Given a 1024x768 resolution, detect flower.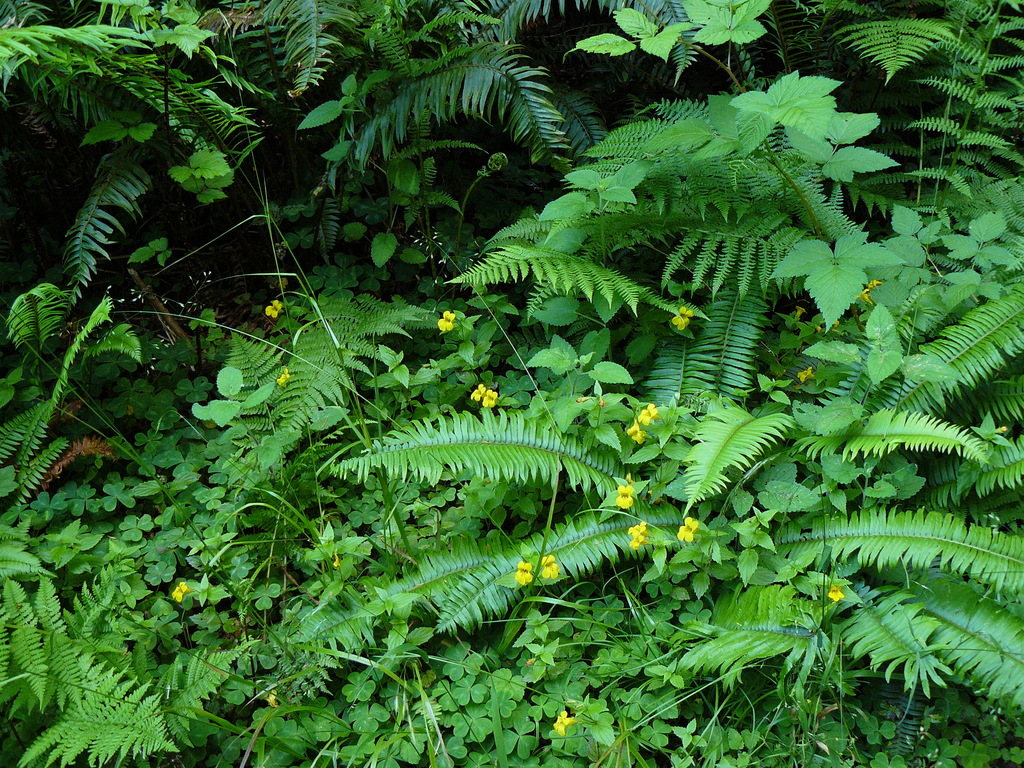
(173, 574, 189, 600).
